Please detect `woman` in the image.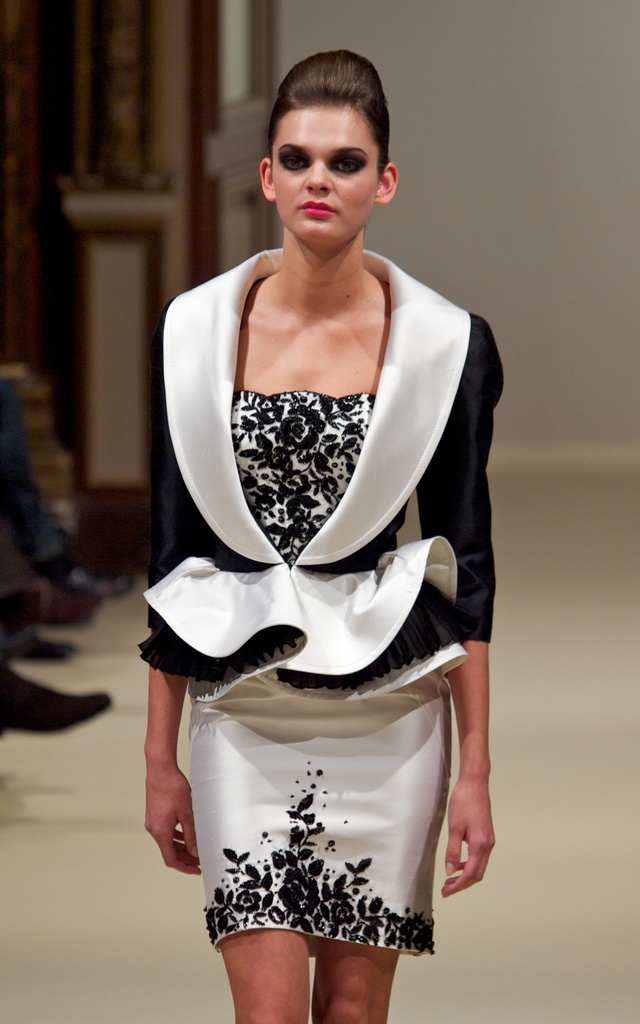
[left=138, top=35, right=489, bottom=970].
